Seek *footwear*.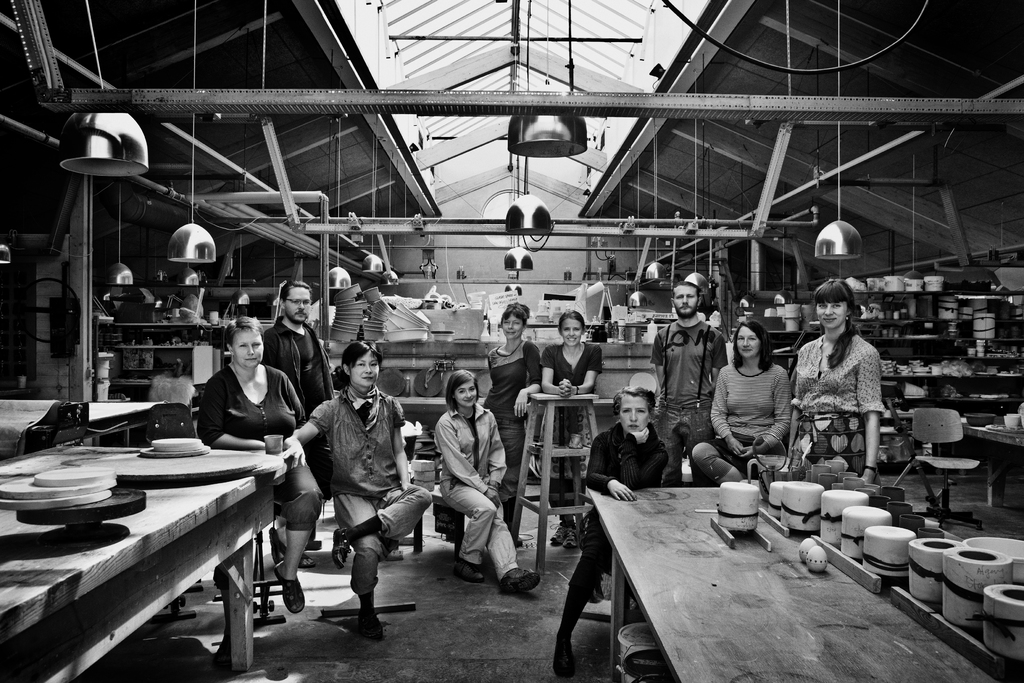
x1=502, y1=568, x2=543, y2=591.
